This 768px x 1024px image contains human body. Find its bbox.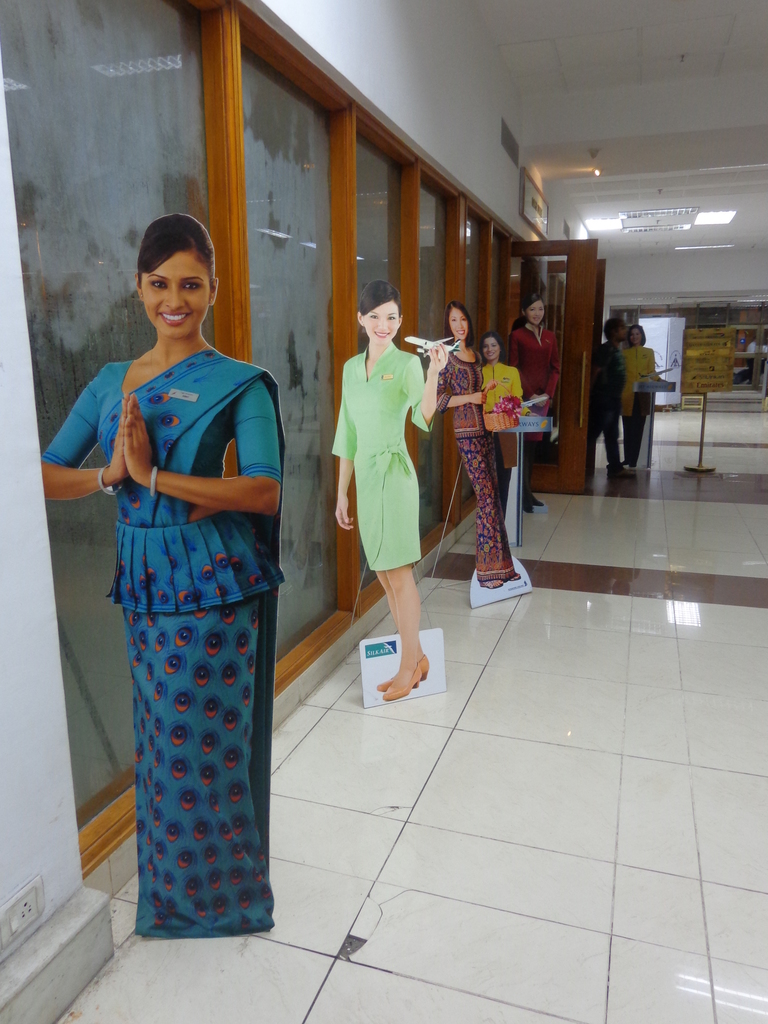
<region>438, 344, 522, 588</region>.
